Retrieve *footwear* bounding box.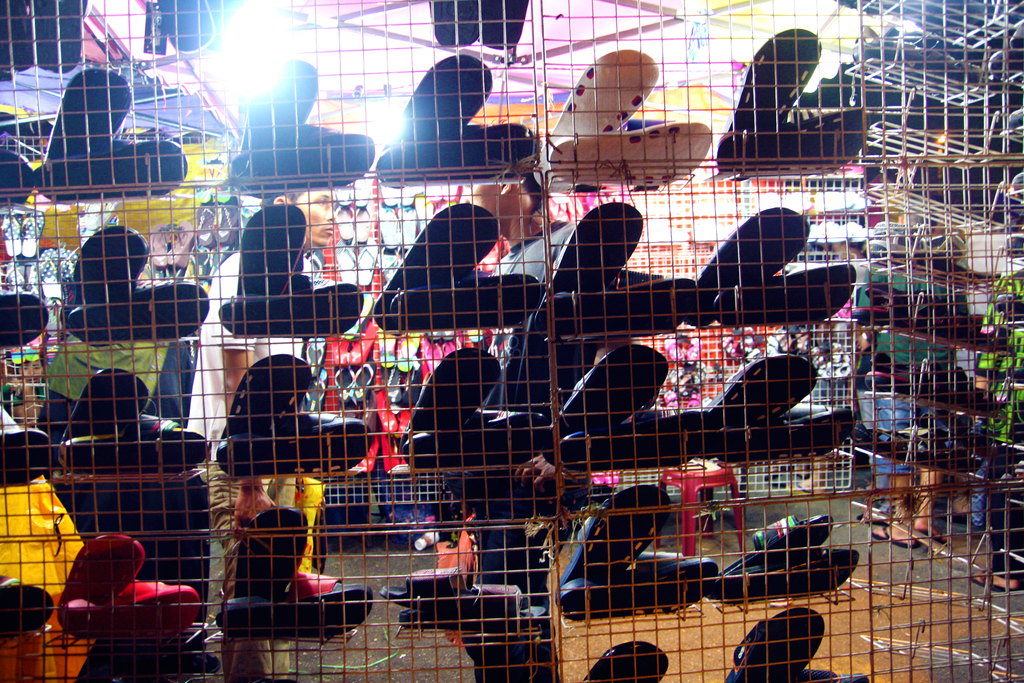
Bounding box: bbox(554, 480, 675, 605).
